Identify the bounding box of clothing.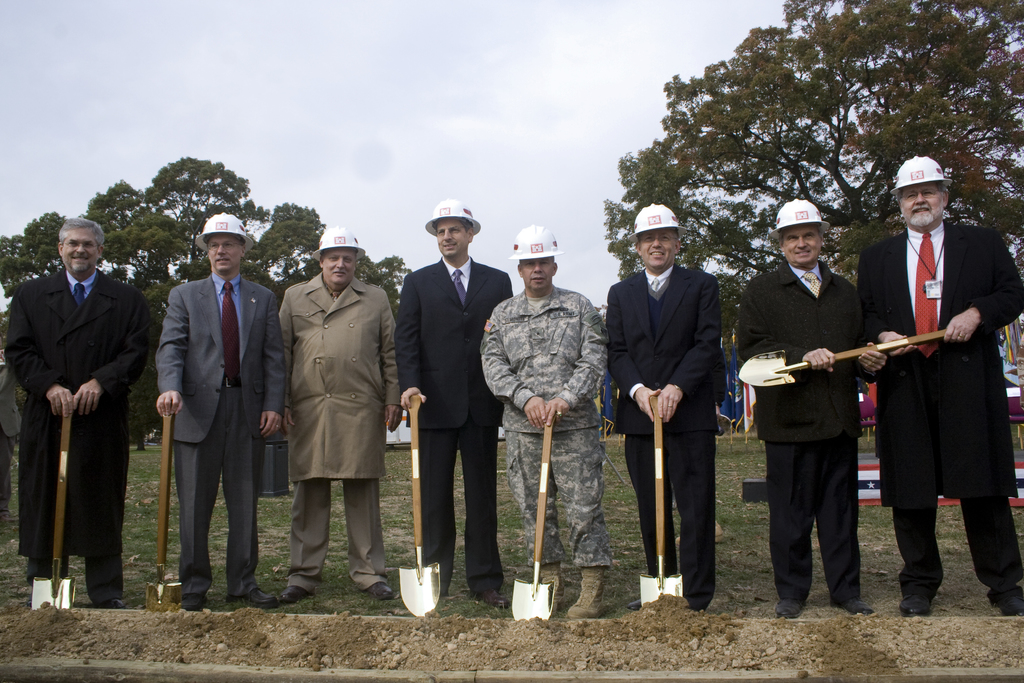
858,220,1023,596.
